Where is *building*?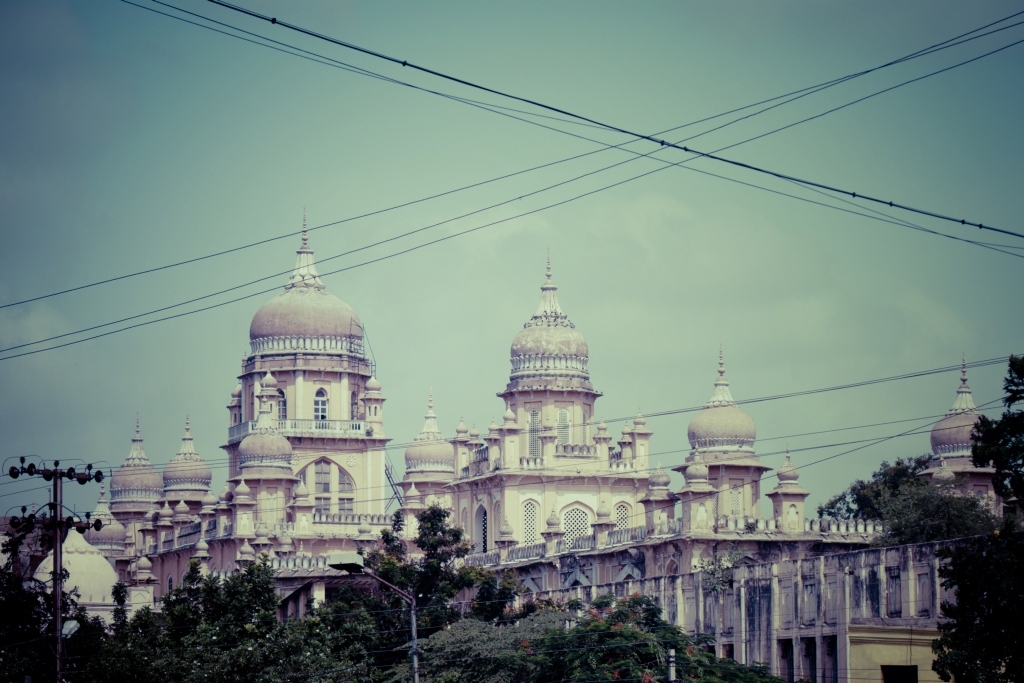
crop(77, 215, 1012, 682).
